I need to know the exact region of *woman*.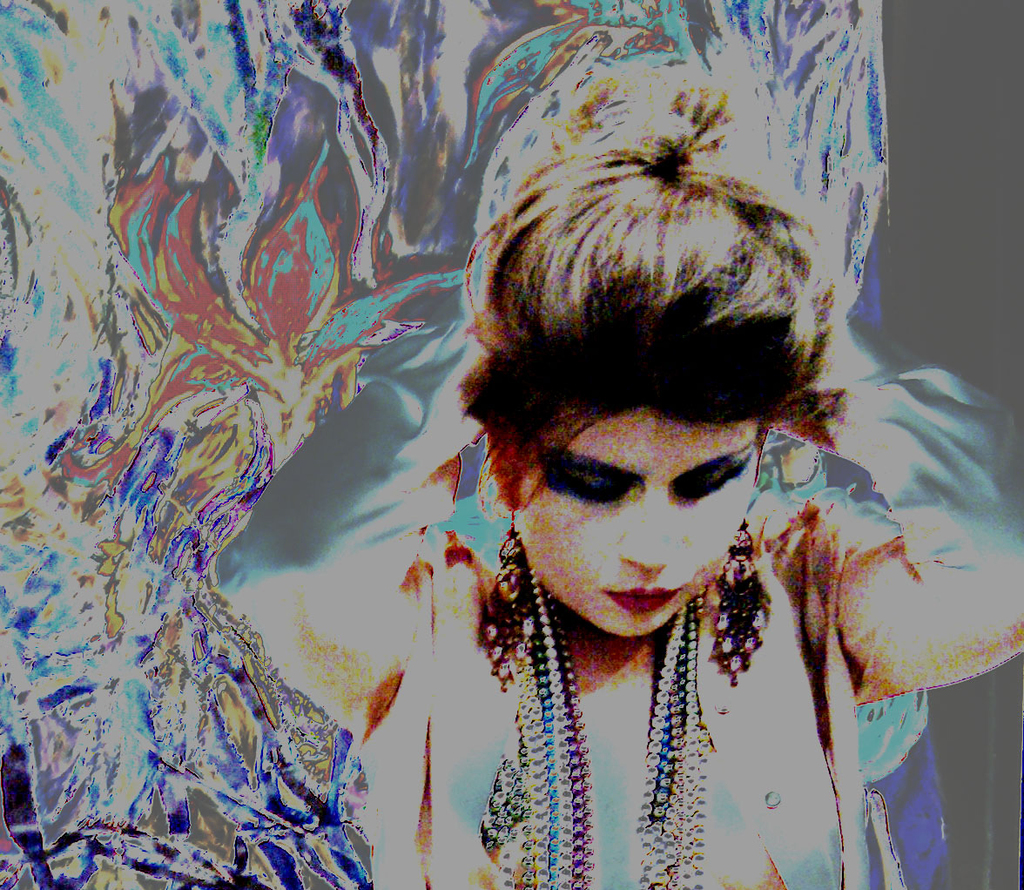
Region: x1=224, y1=48, x2=1023, y2=889.
